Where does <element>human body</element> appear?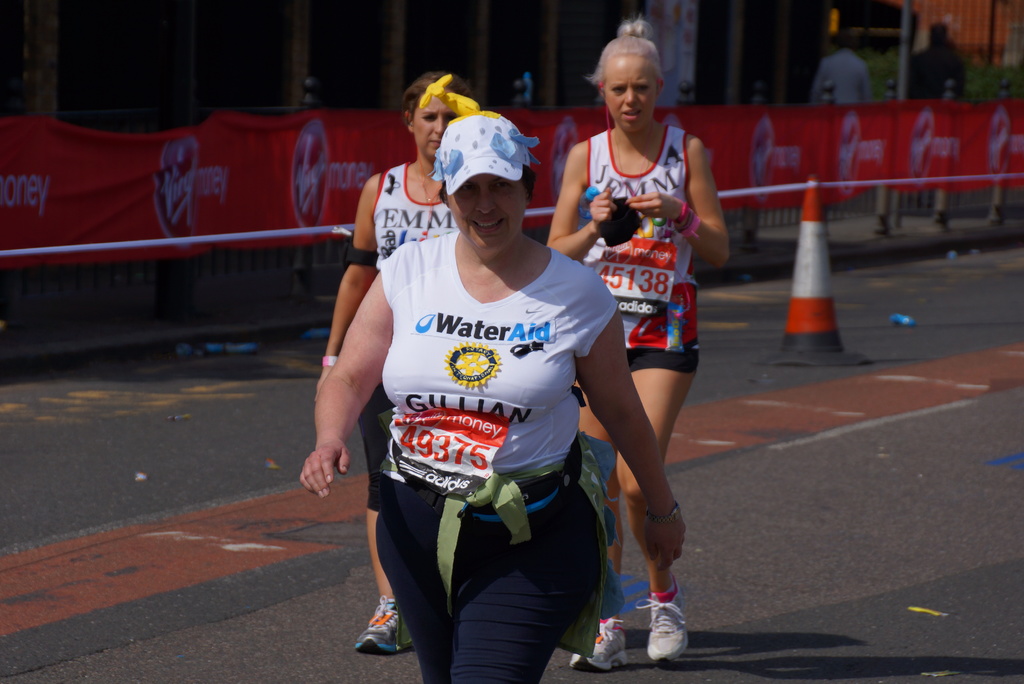
Appears at bbox=(563, 37, 728, 650).
